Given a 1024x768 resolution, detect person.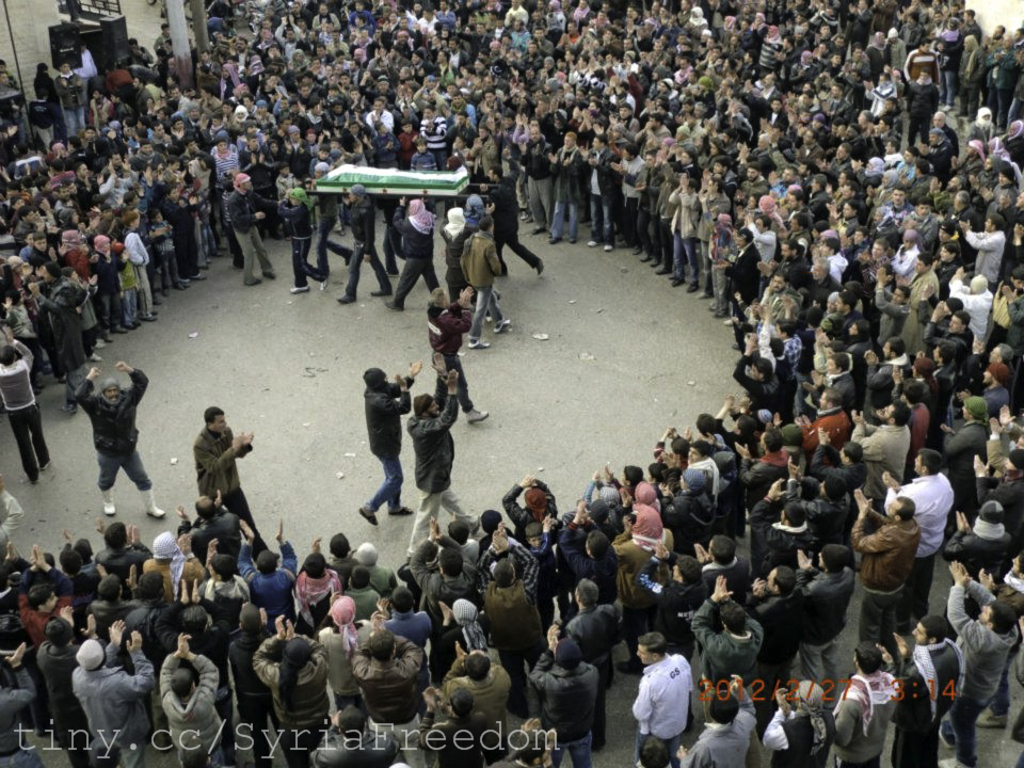
(left=546, top=128, right=585, bottom=246).
